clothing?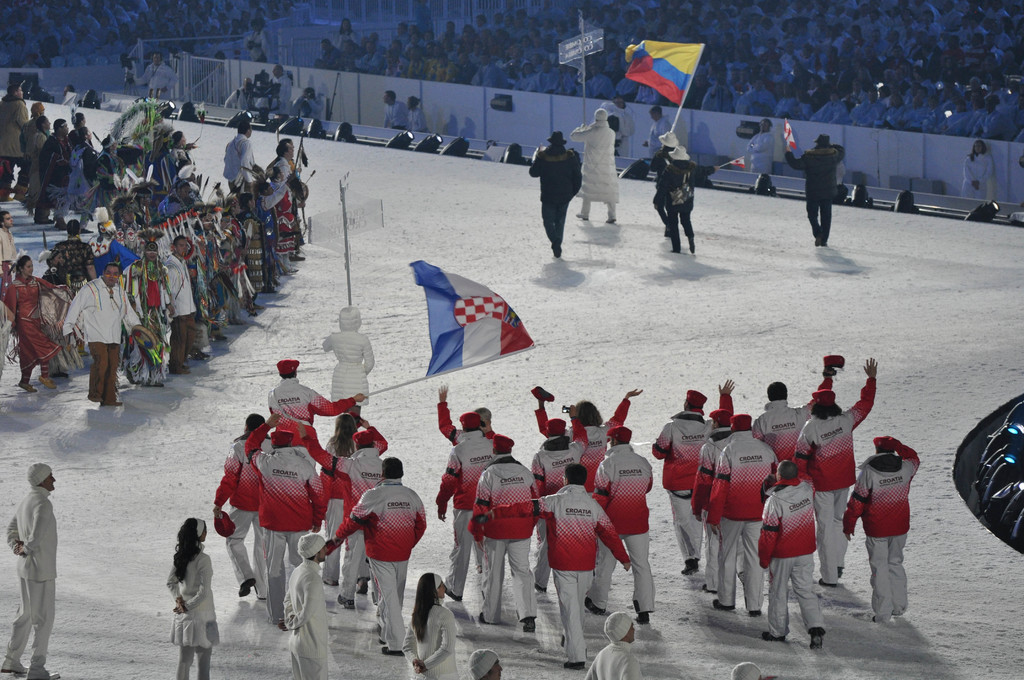
Rect(427, 56, 445, 76)
